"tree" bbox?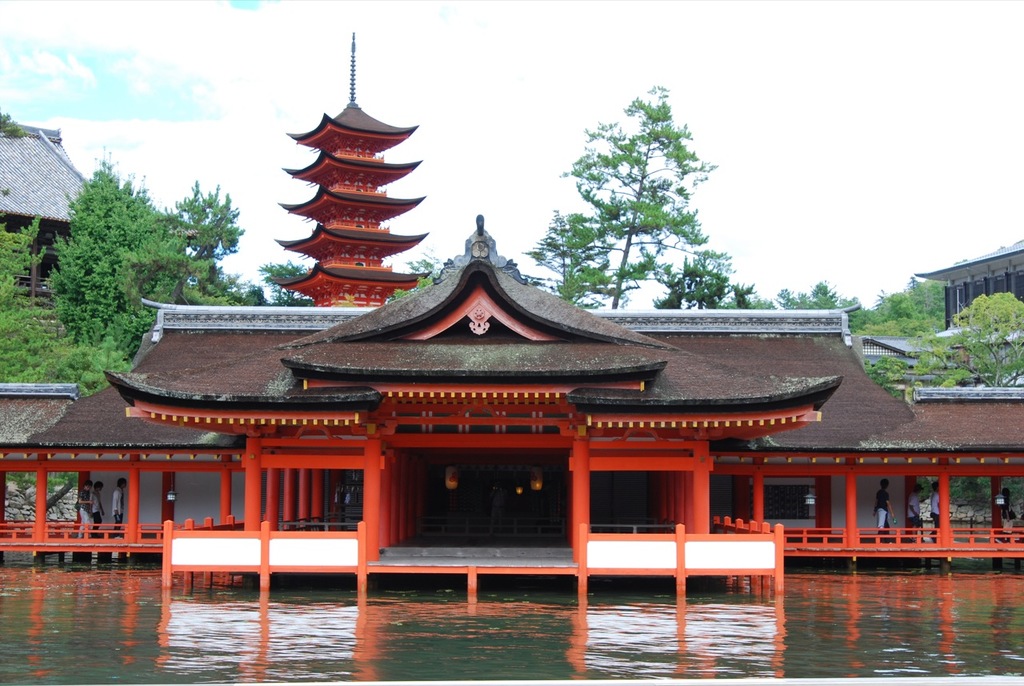
x1=864 y1=352 x2=913 y2=411
